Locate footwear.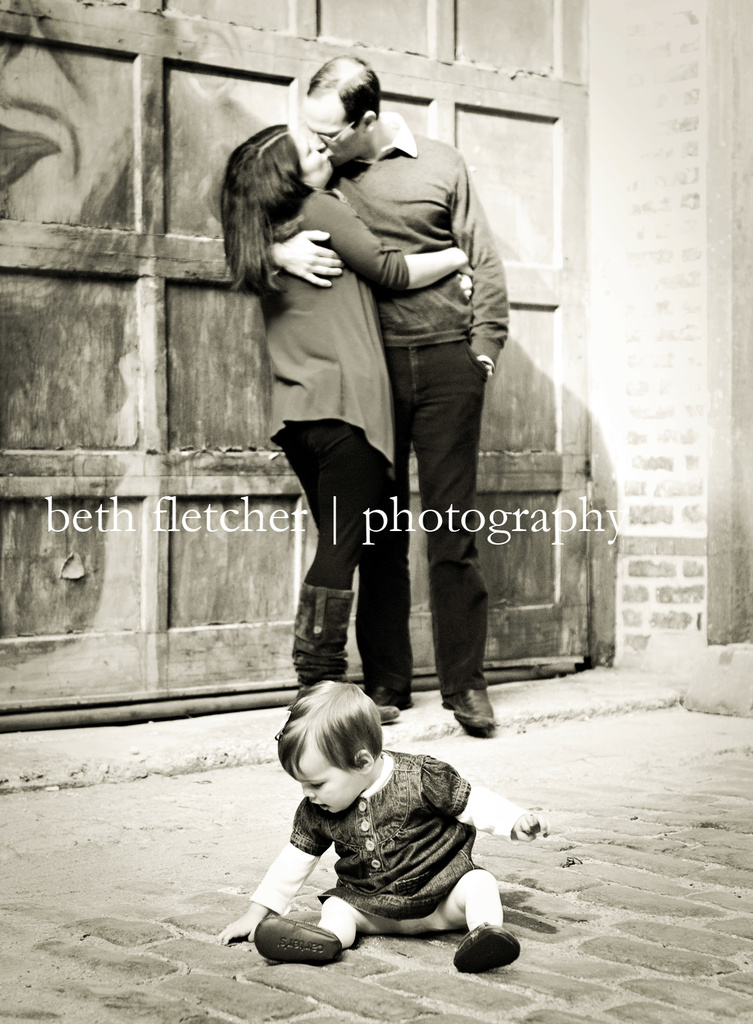
Bounding box: 453,923,519,973.
